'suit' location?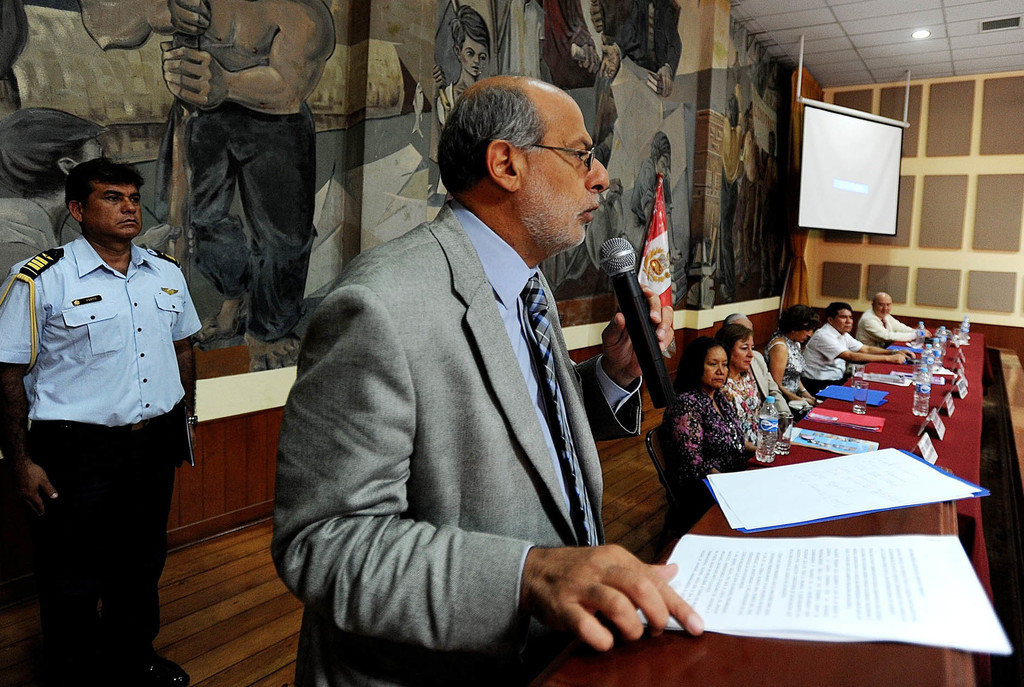
x1=289, y1=78, x2=652, y2=686
